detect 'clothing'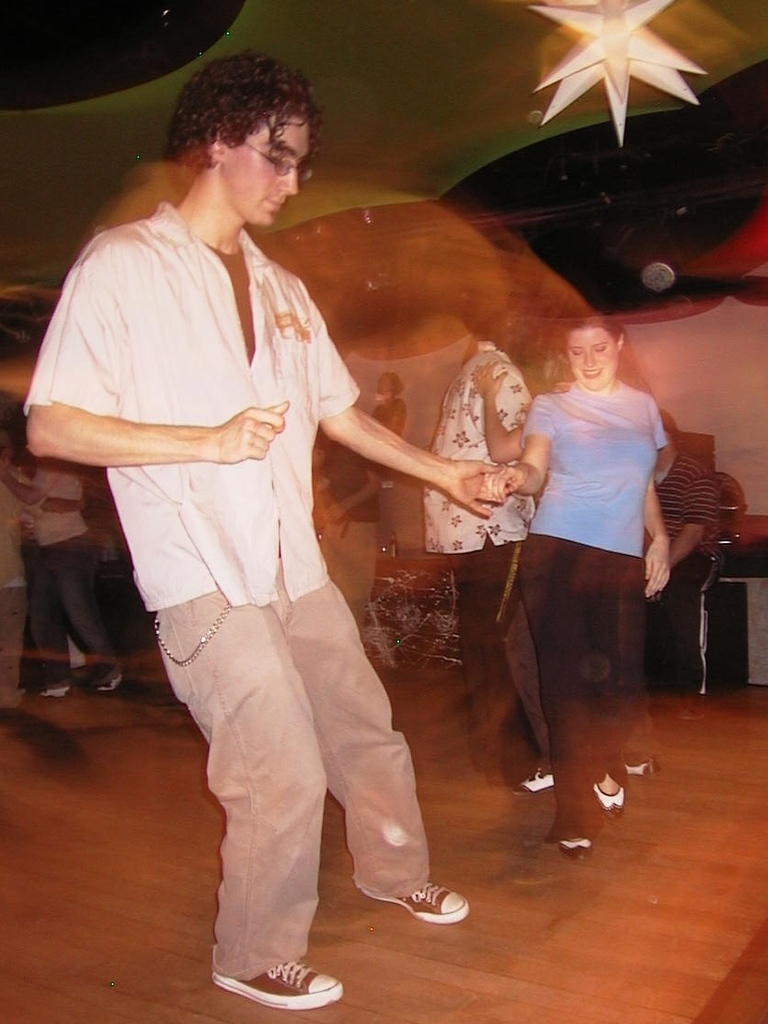
21/191/434/985
